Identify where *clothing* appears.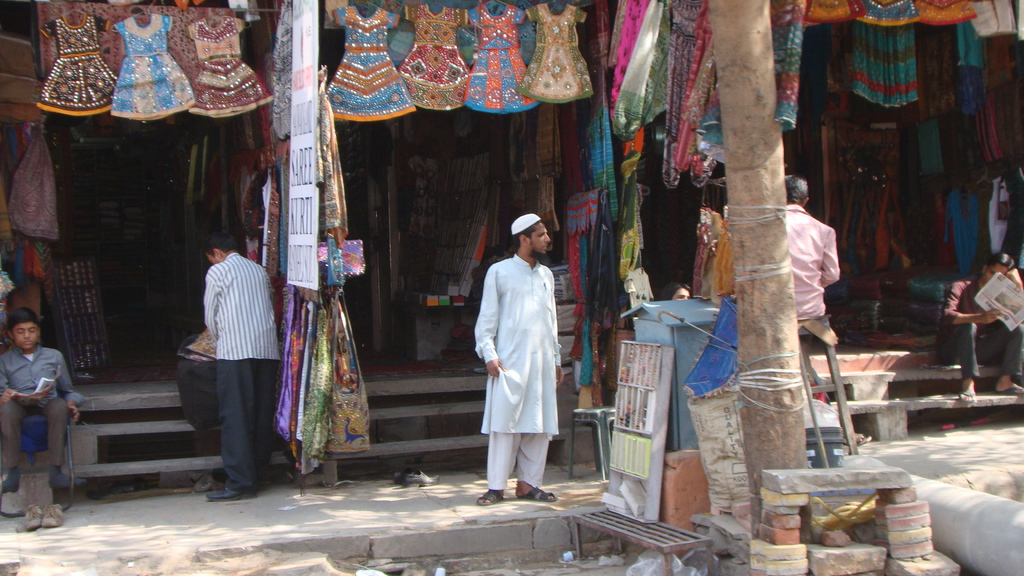
Appears at x1=524, y1=7, x2=591, y2=99.
